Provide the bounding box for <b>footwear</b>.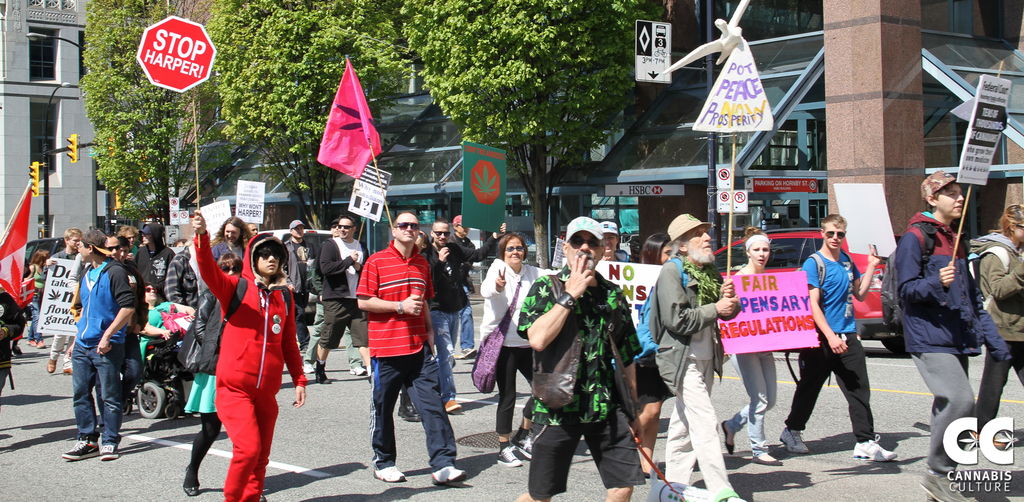
BBox(856, 436, 900, 461).
